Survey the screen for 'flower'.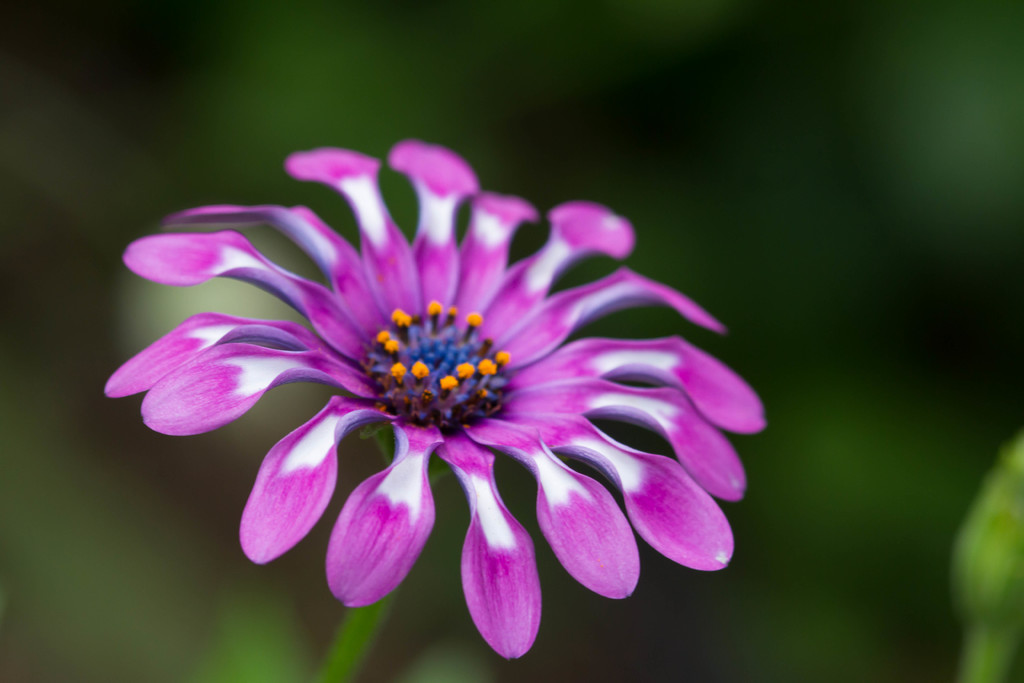
Survey found: (136,154,748,670).
